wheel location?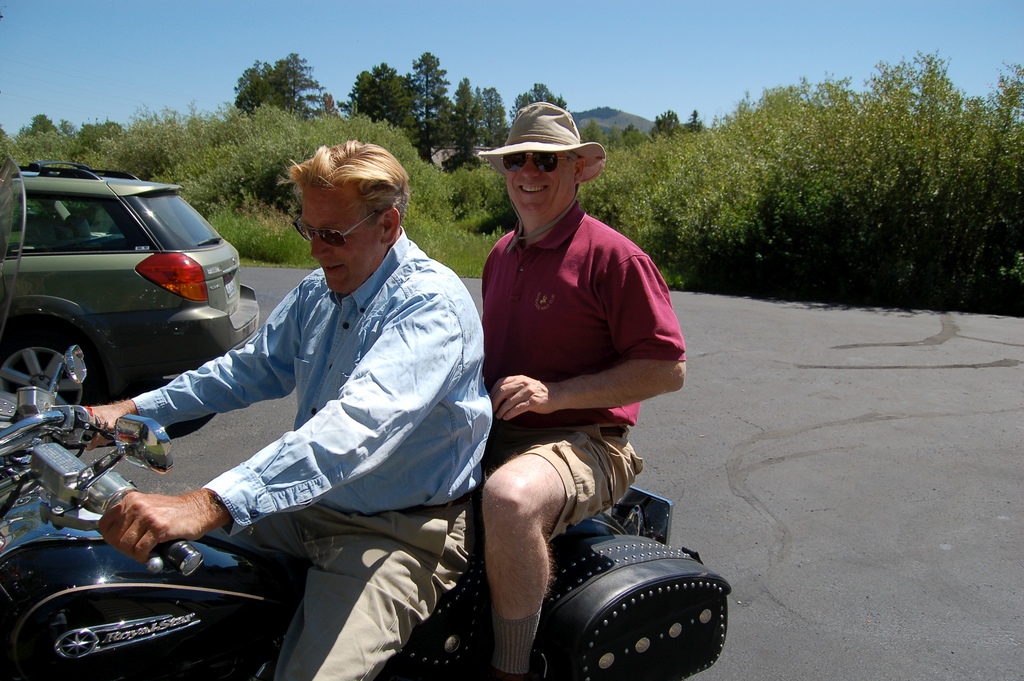
<bbox>0, 315, 115, 413</bbox>
